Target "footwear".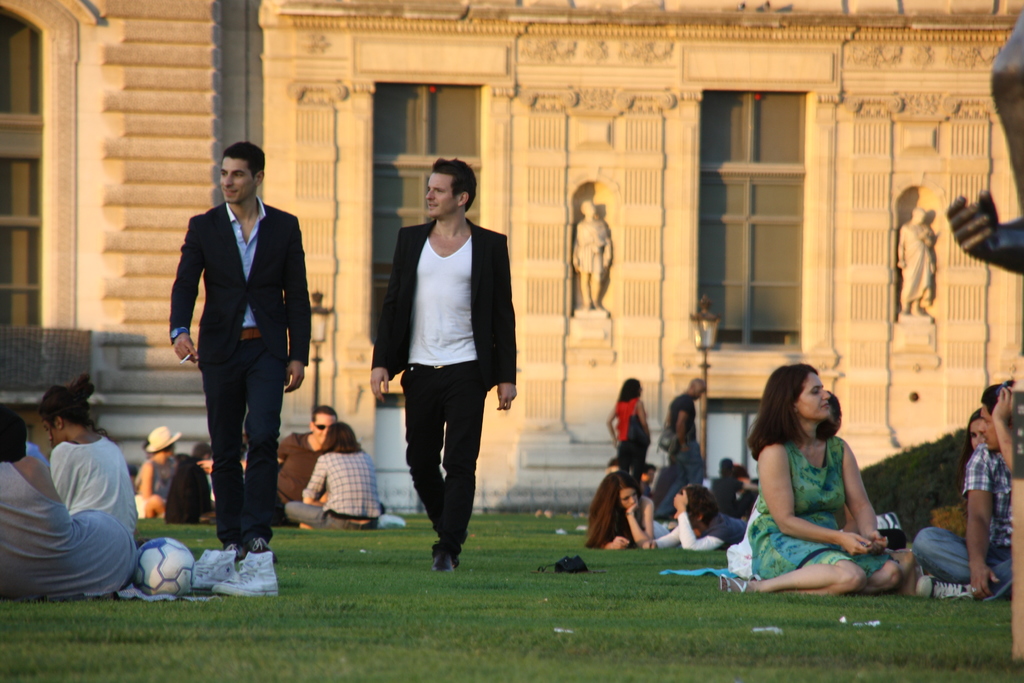
Target region: detection(231, 544, 243, 559).
